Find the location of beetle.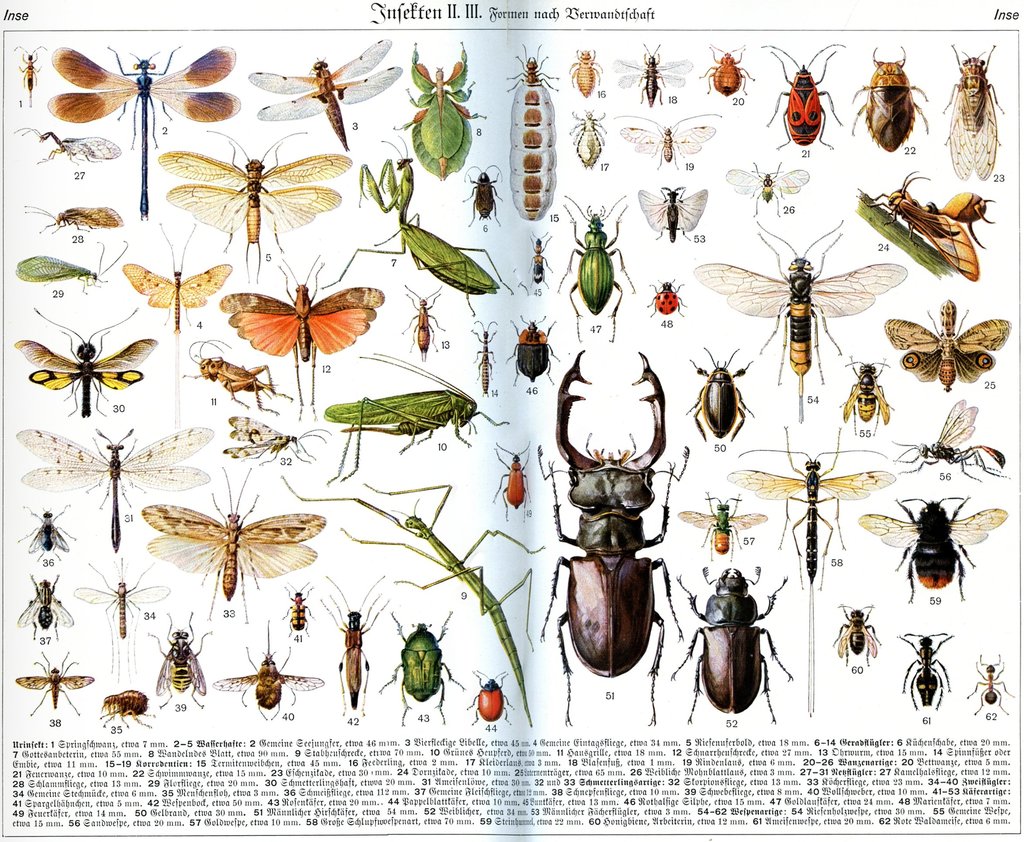
Location: Rect(508, 310, 564, 394).
